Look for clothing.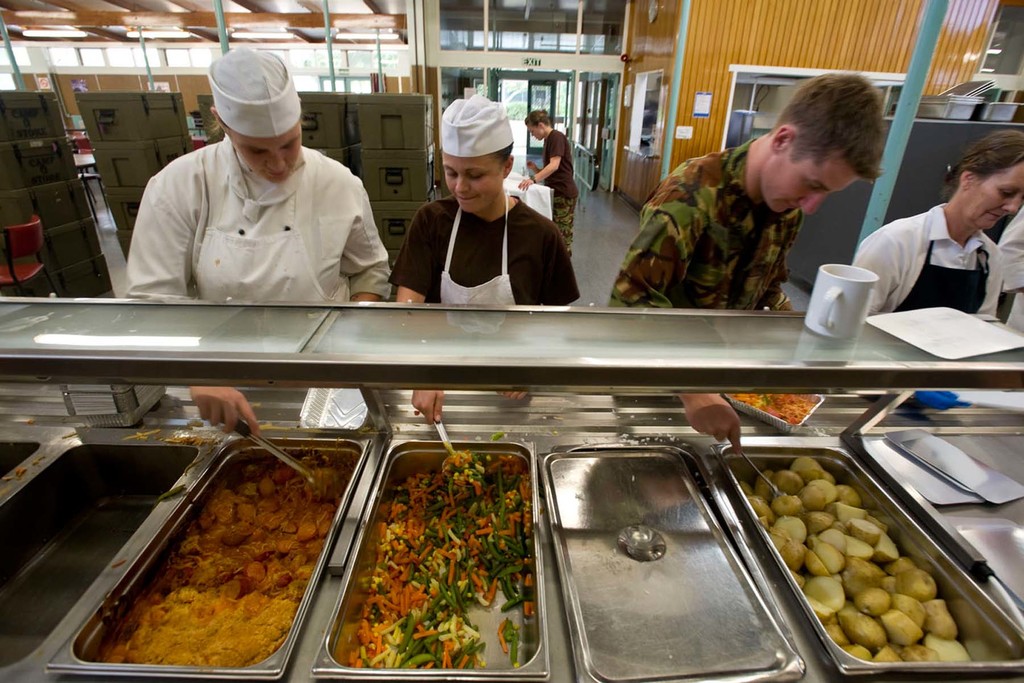
Found: (383,192,582,314).
